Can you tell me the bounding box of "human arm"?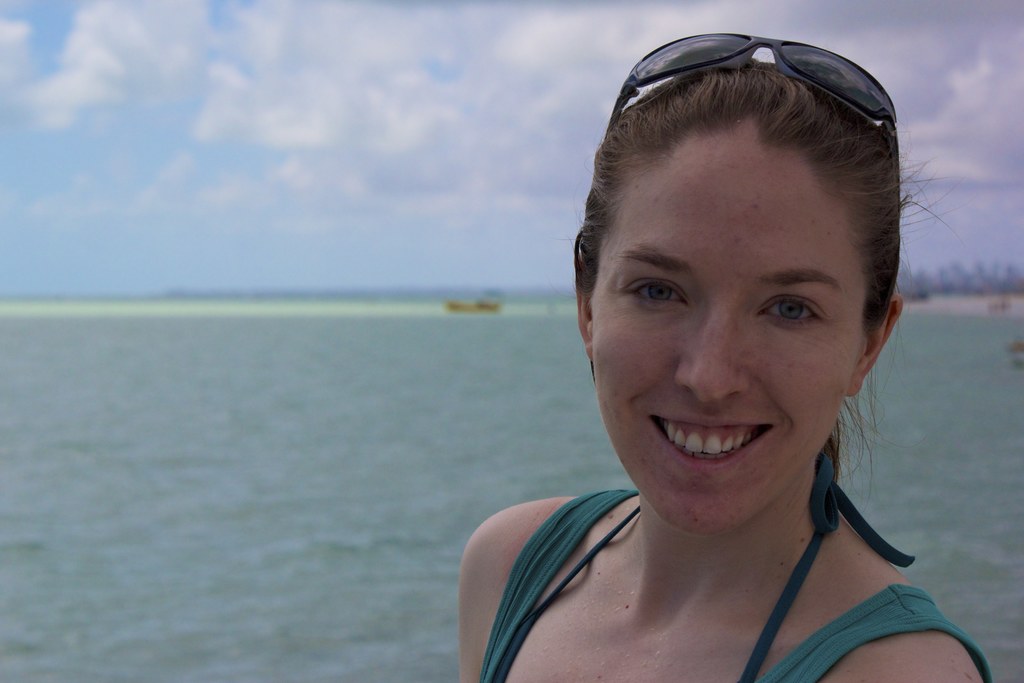
bbox(453, 488, 552, 682).
